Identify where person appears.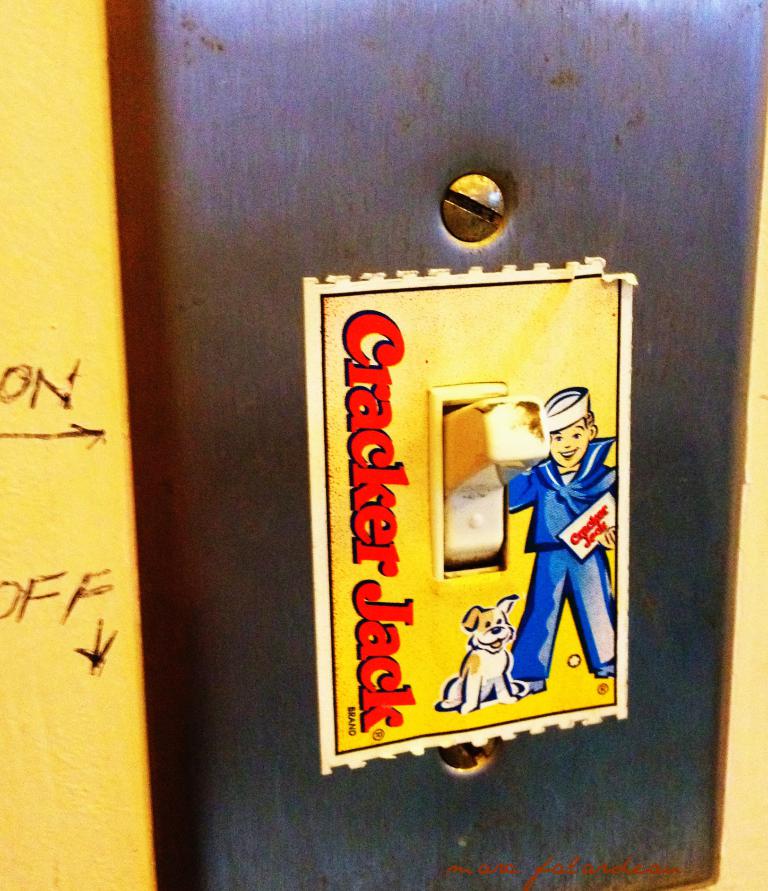
Appears at BBox(519, 376, 620, 733).
